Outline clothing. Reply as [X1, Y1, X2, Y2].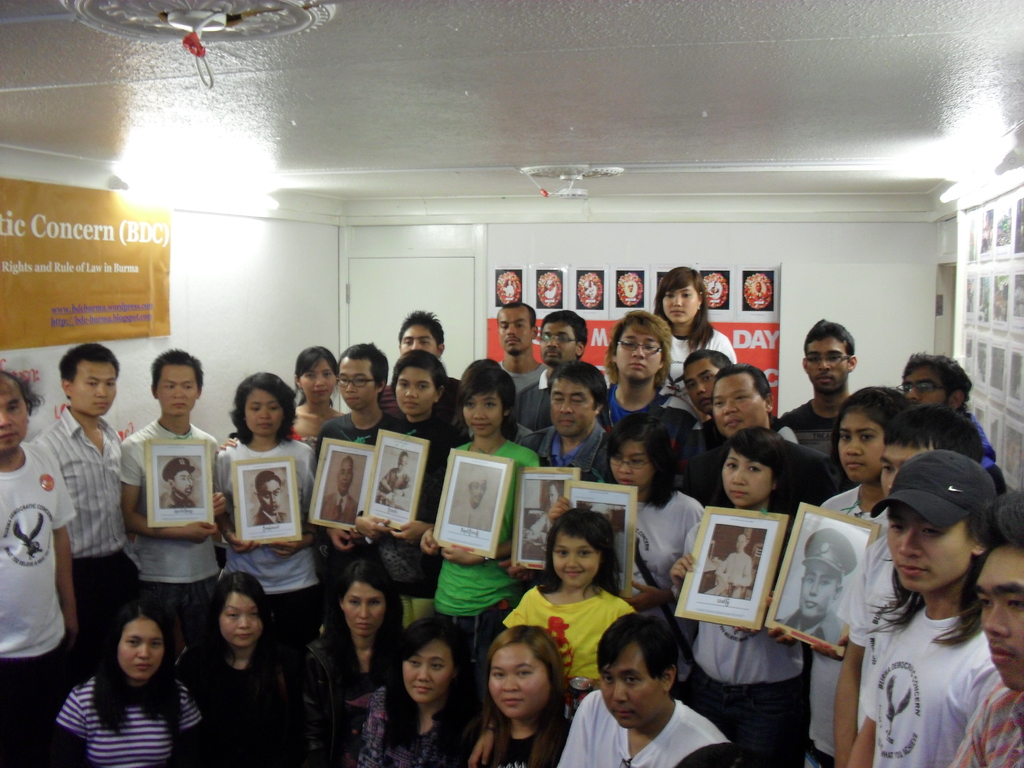
[828, 513, 1012, 756].
